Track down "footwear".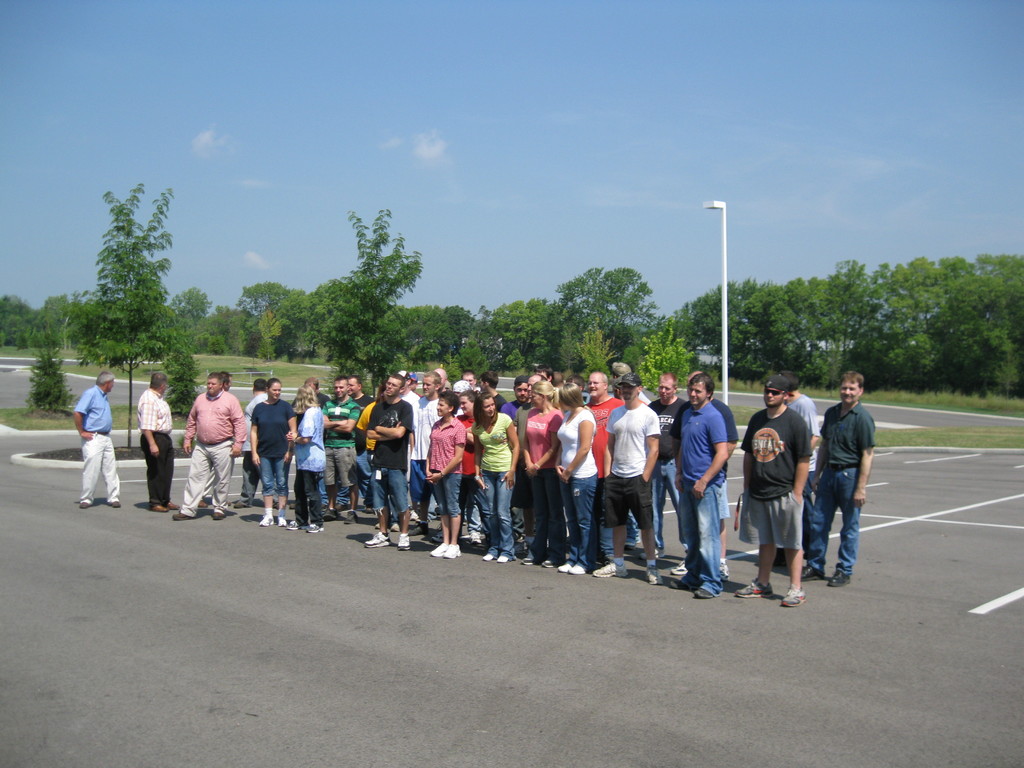
Tracked to box(212, 512, 226, 521).
